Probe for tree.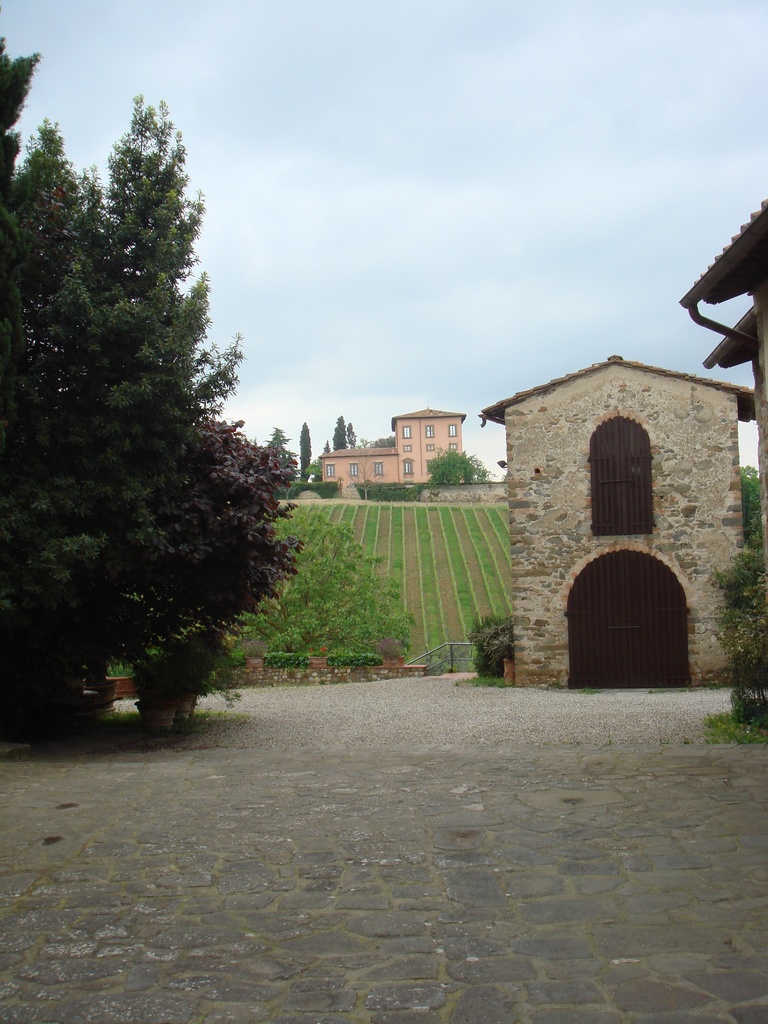
Probe result: x1=333, y1=415, x2=349, y2=452.
